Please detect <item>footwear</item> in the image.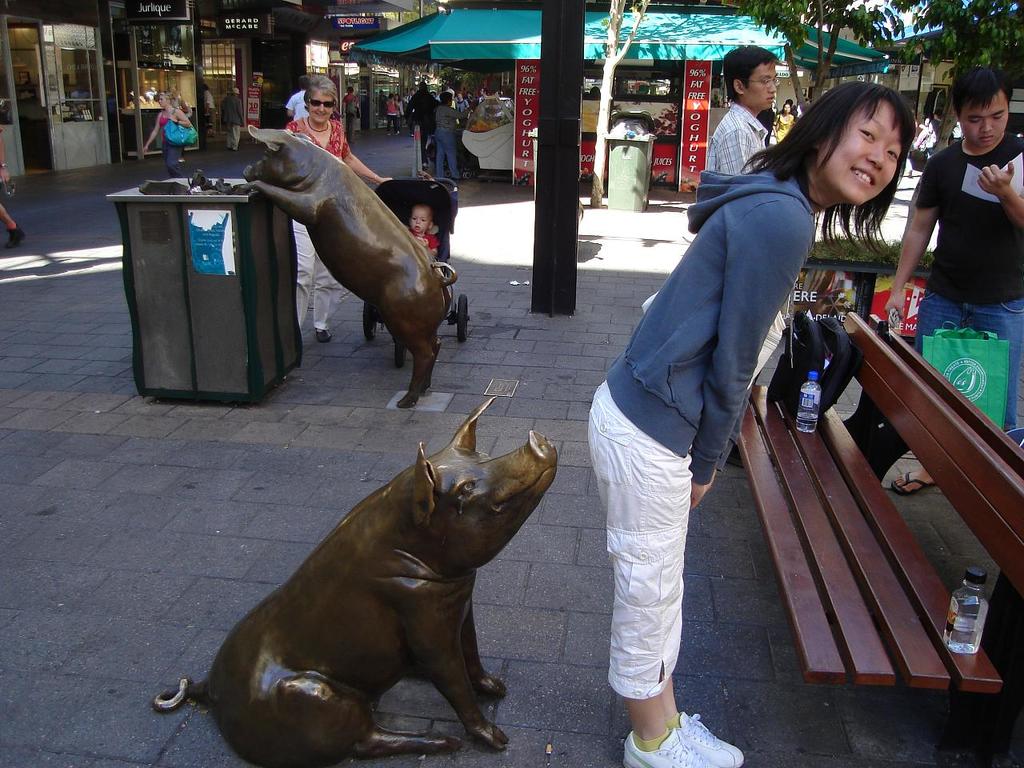
[left=234, top=146, right=240, bottom=149].
